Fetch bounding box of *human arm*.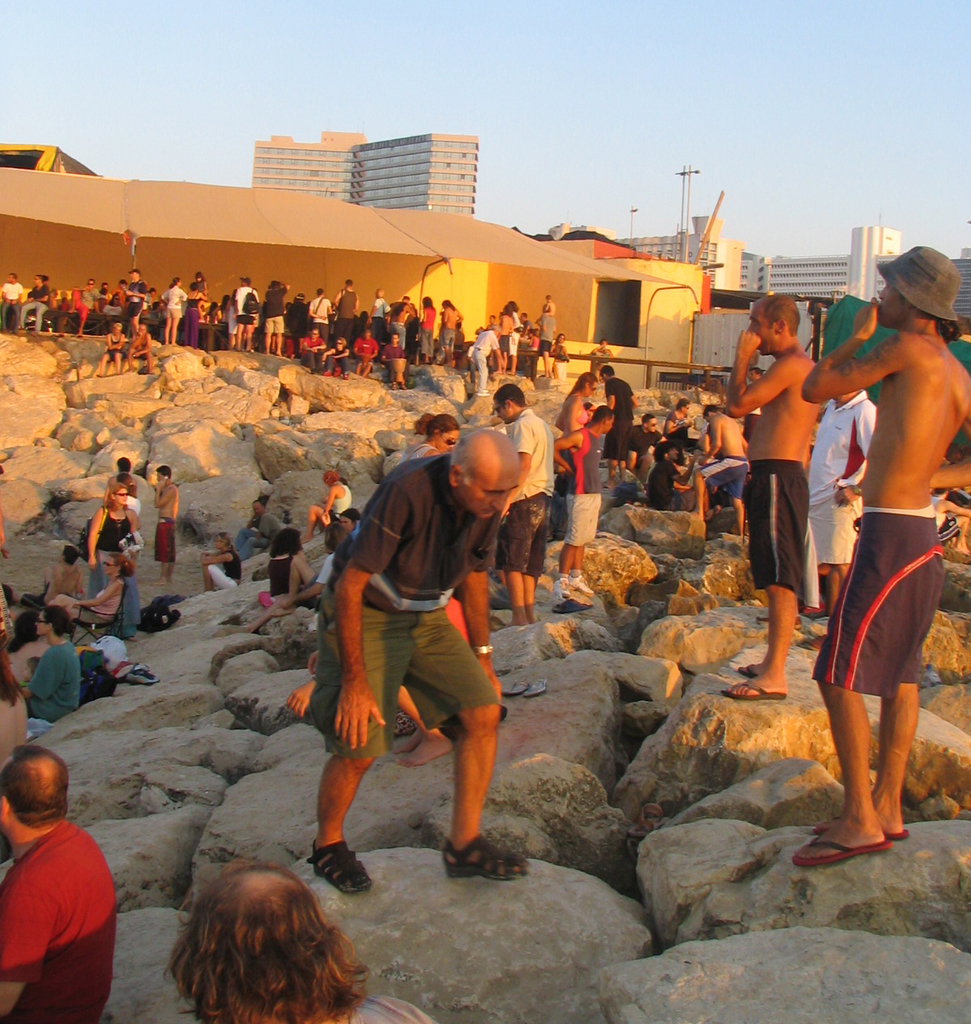
Bbox: bbox(302, 336, 316, 354).
